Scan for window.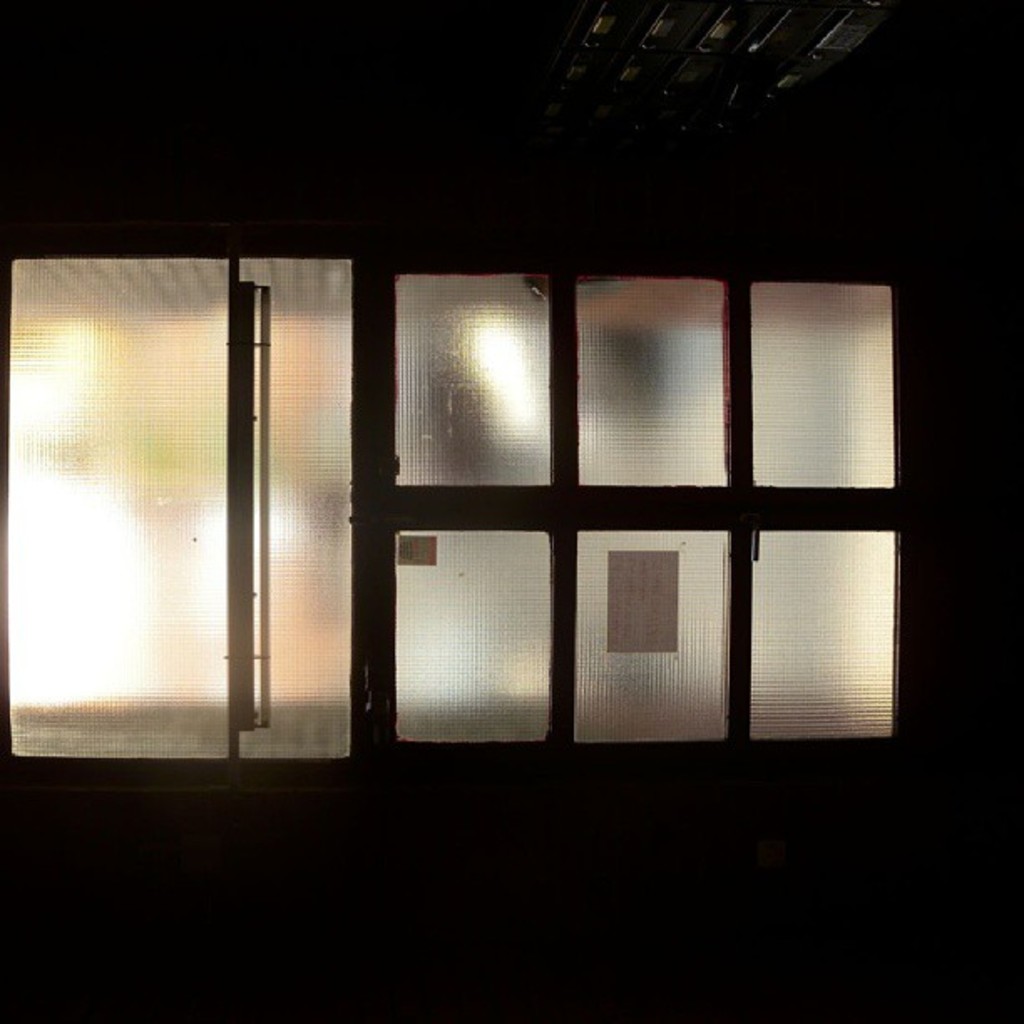
Scan result: region(741, 259, 915, 502).
